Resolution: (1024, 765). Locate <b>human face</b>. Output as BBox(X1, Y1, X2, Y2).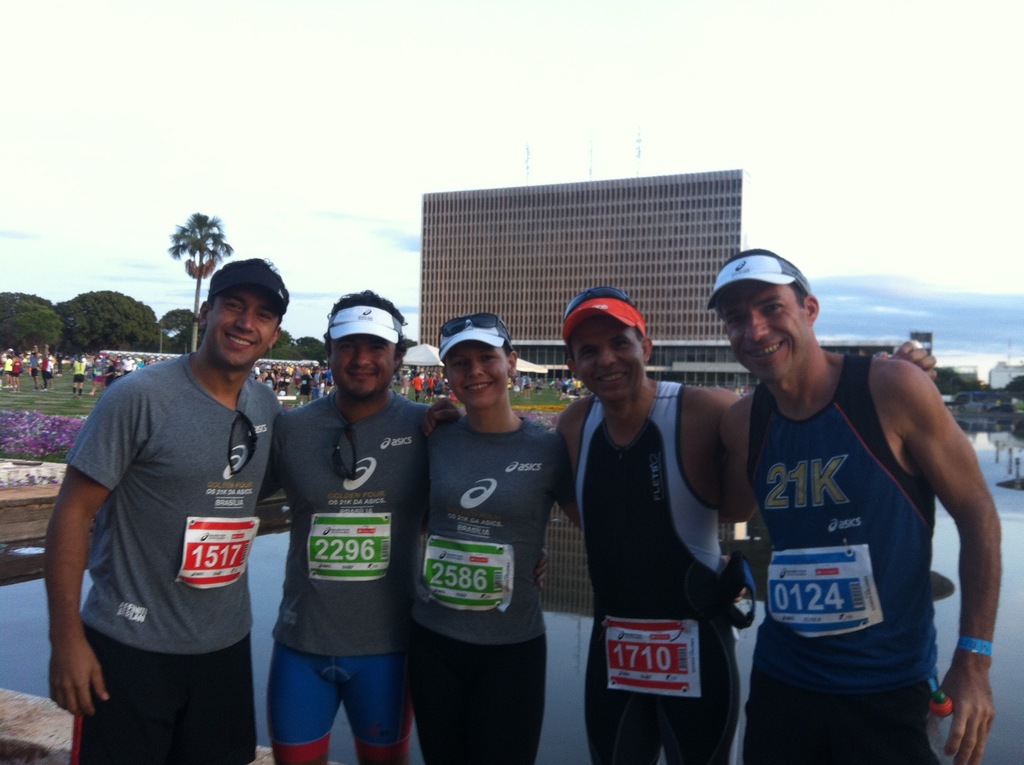
BBox(204, 284, 279, 370).
